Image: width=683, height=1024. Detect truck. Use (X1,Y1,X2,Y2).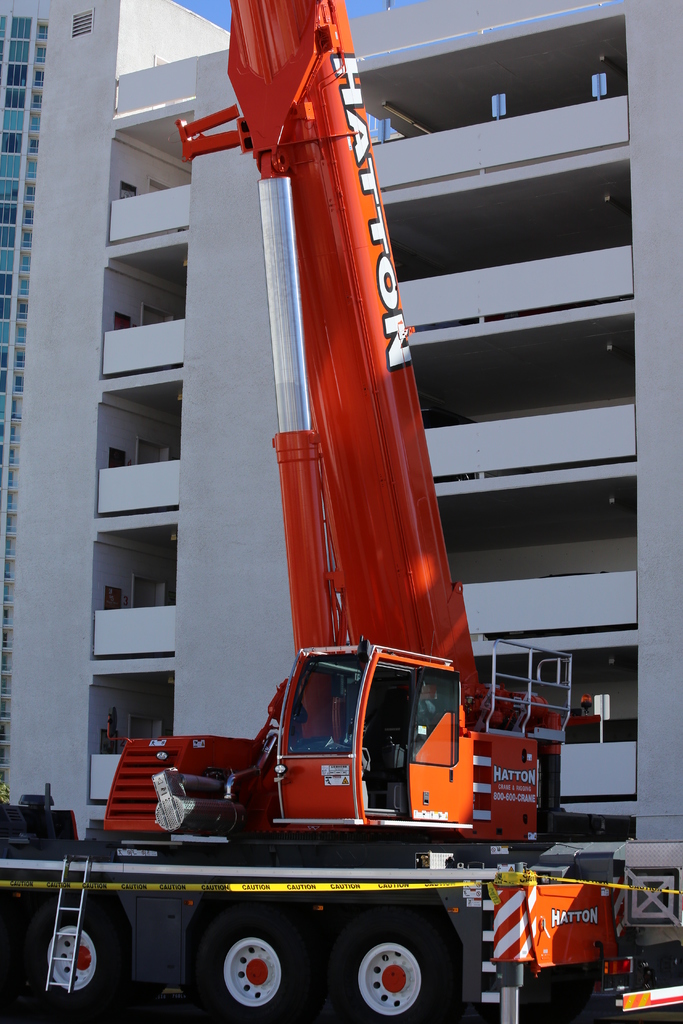
(0,0,682,1020).
